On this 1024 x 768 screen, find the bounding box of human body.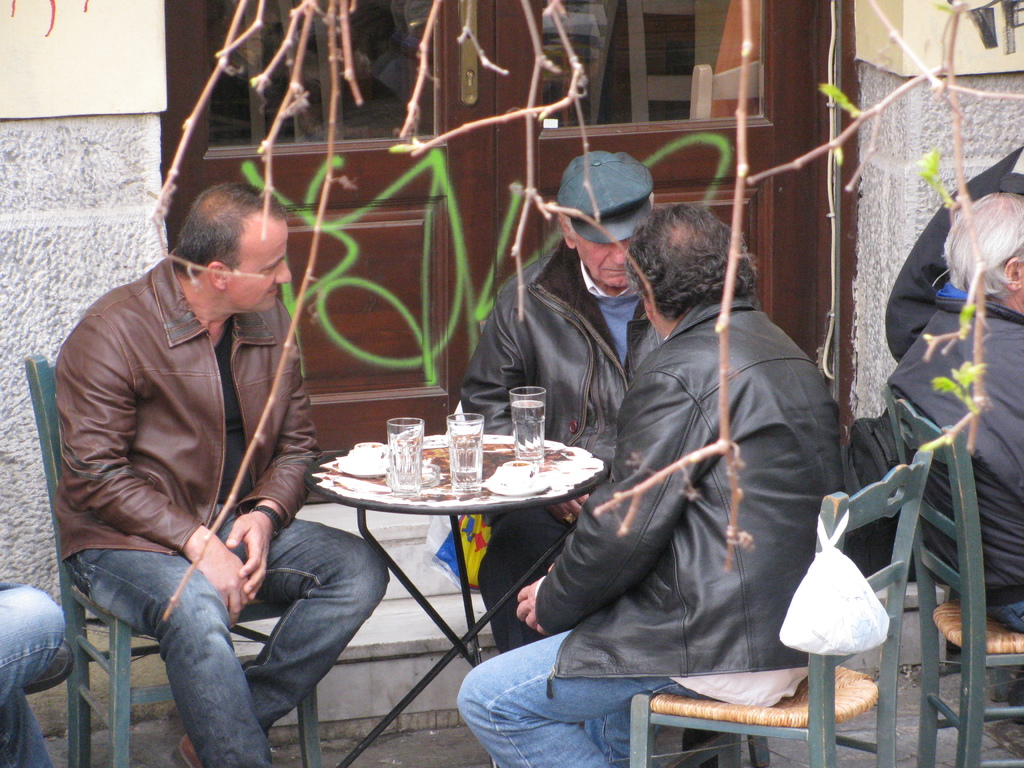
Bounding box: left=456, top=150, right=671, bottom=657.
